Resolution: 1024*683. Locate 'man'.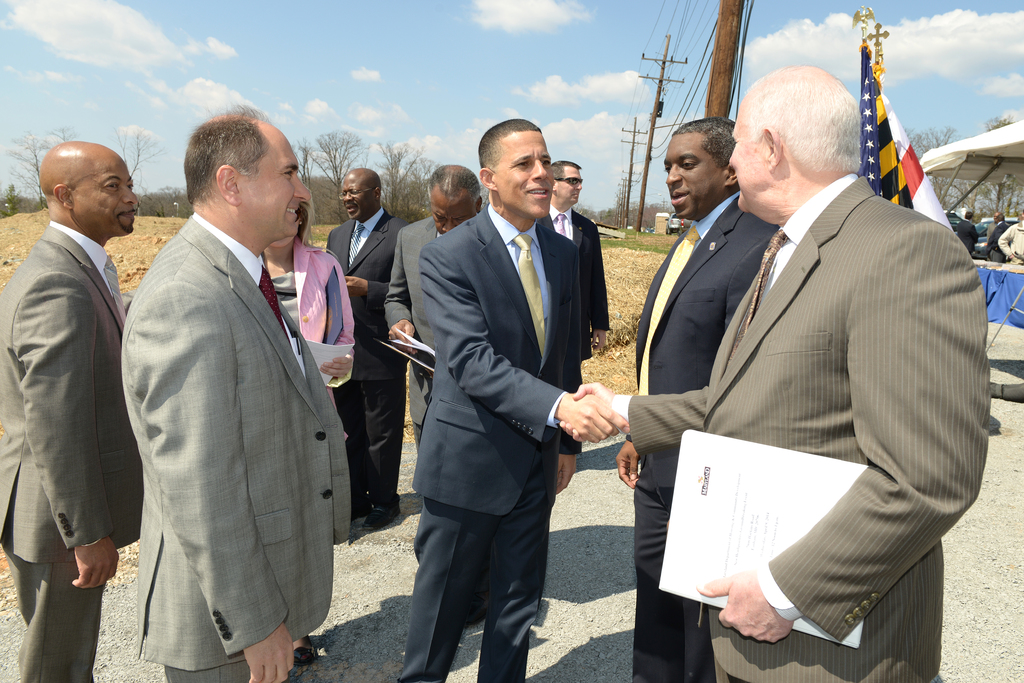
box=[394, 118, 624, 682].
